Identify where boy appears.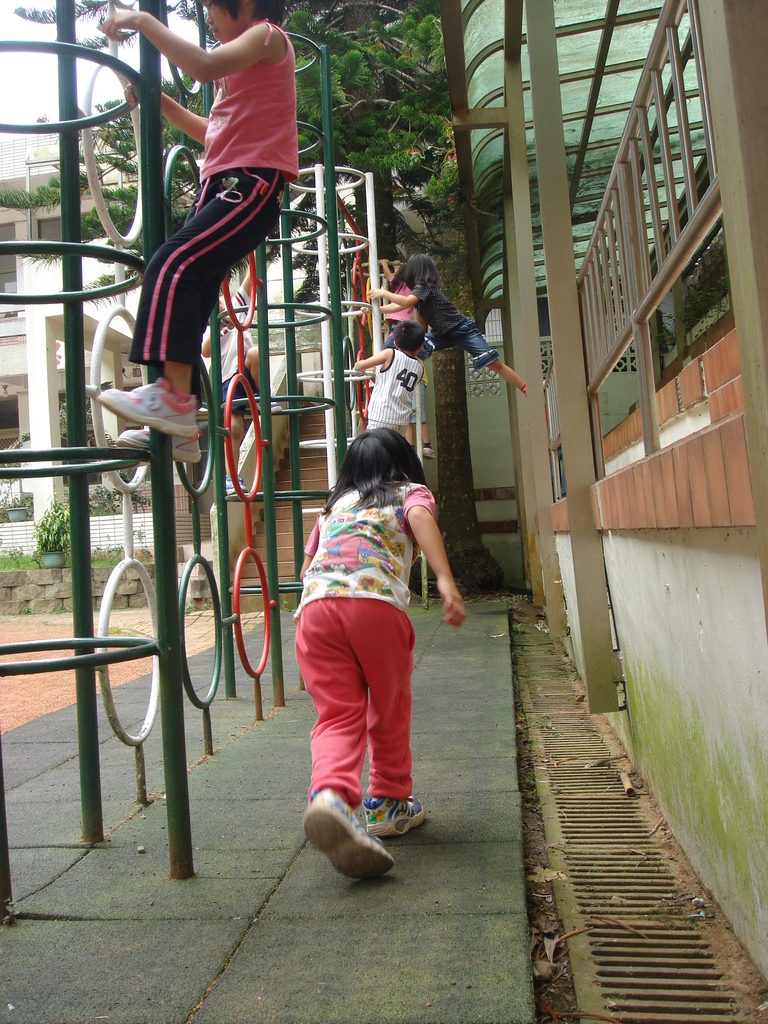
Appears at <bbox>198, 309, 269, 490</bbox>.
